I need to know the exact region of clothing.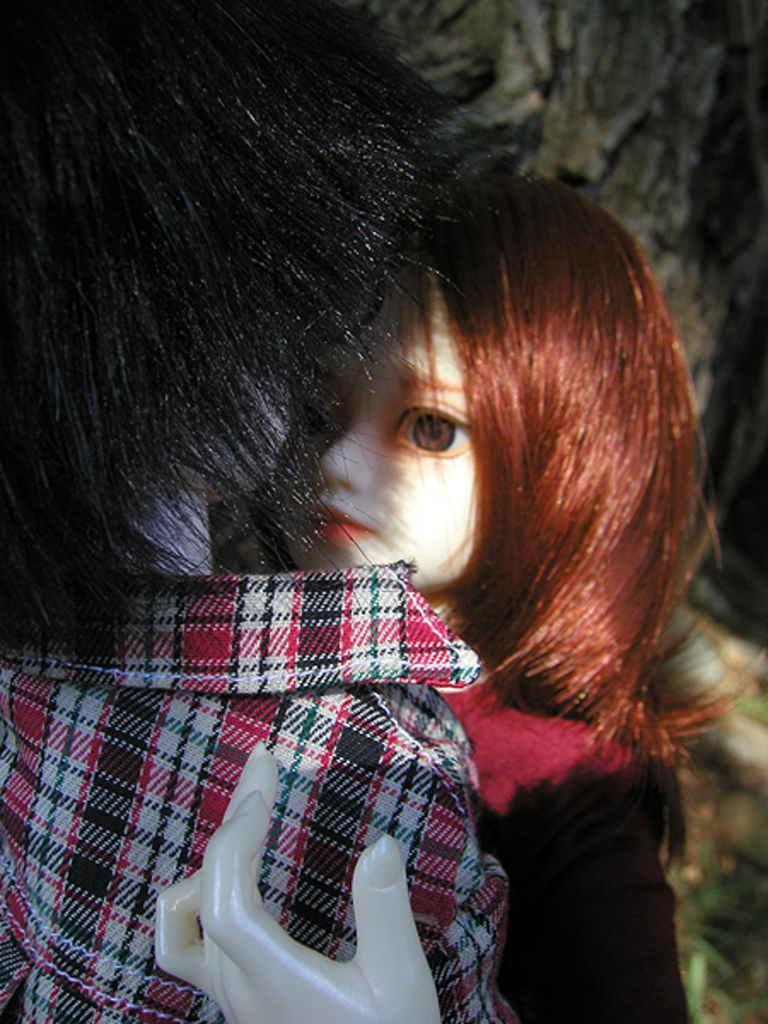
Region: x1=20 y1=519 x2=541 y2=1019.
